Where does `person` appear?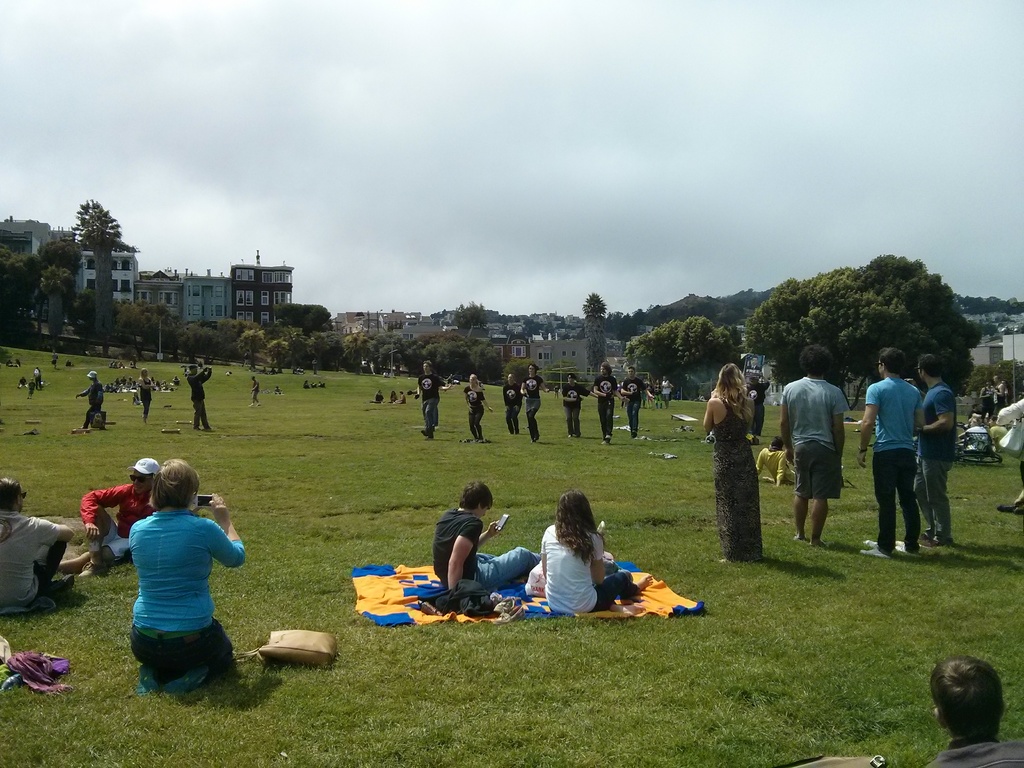
Appears at x1=588, y1=357, x2=623, y2=444.
